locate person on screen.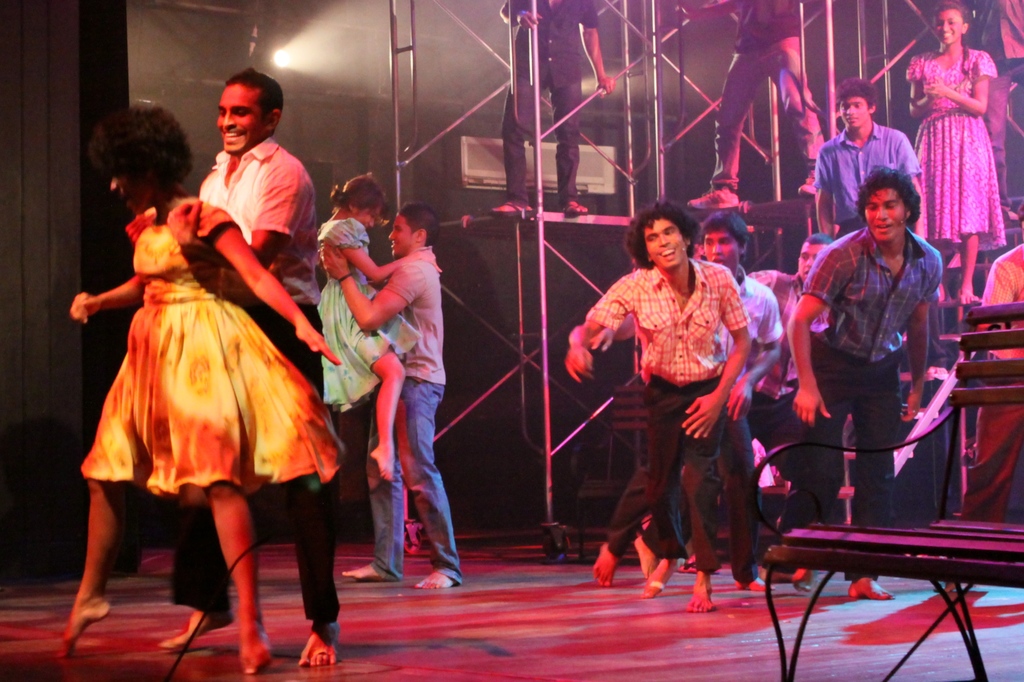
On screen at 319, 203, 461, 590.
